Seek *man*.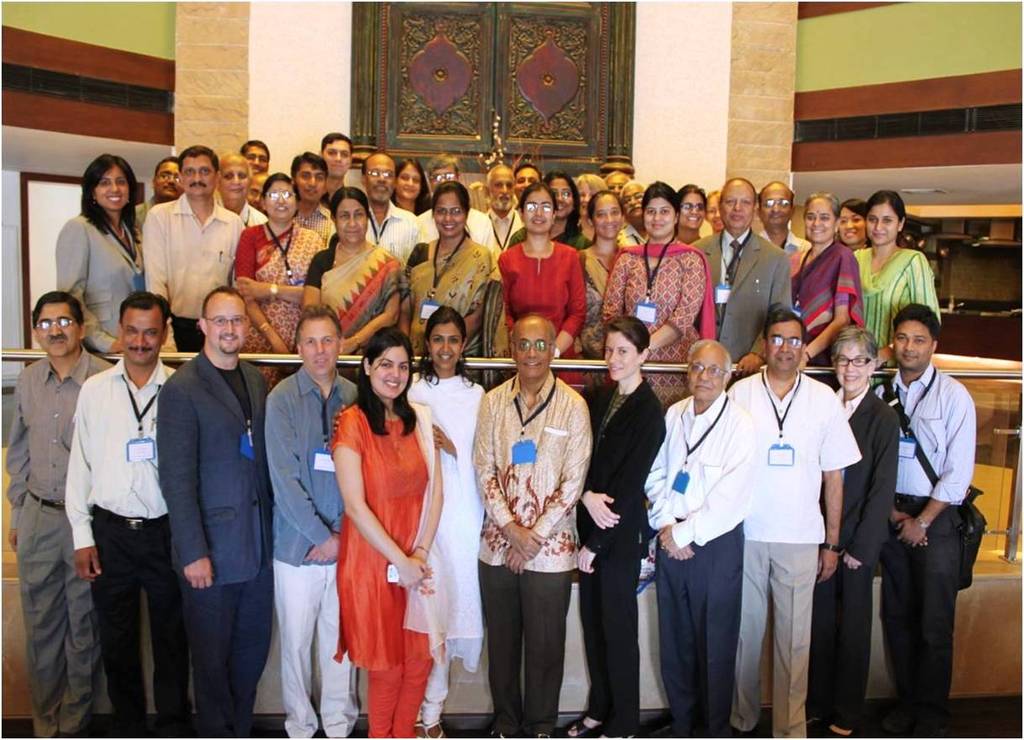
<box>260,301,360,739</box>.
